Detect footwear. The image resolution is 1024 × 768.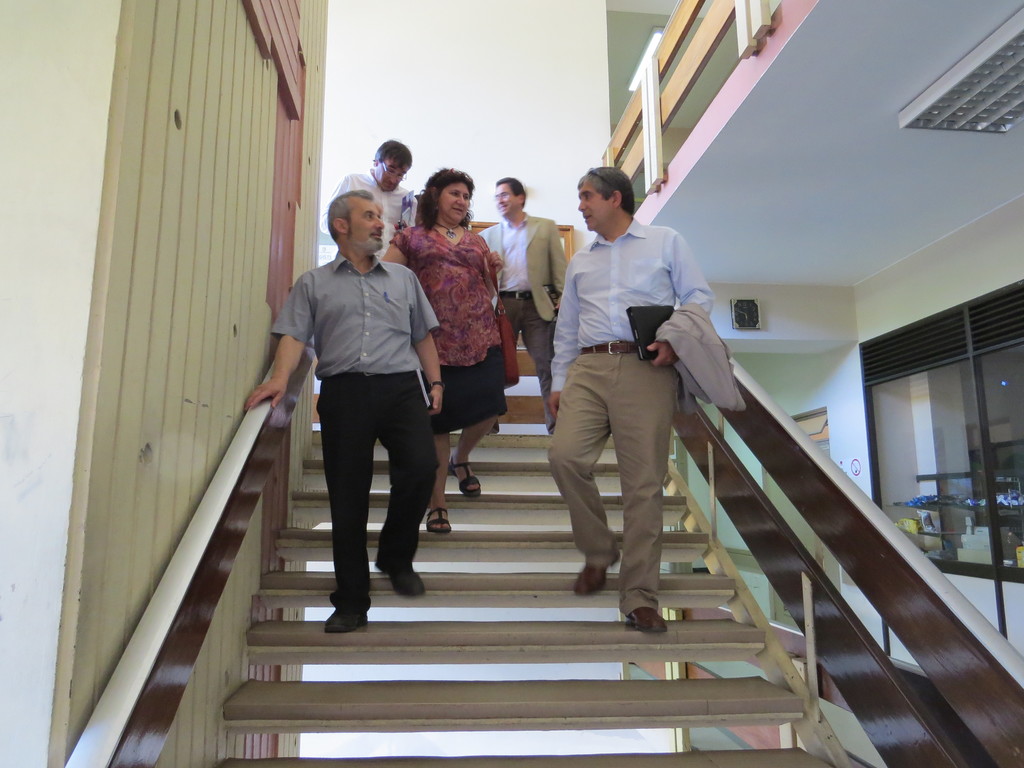
{"x1": 324, "y1": 606, "x2": 372, "y2": 634}.
